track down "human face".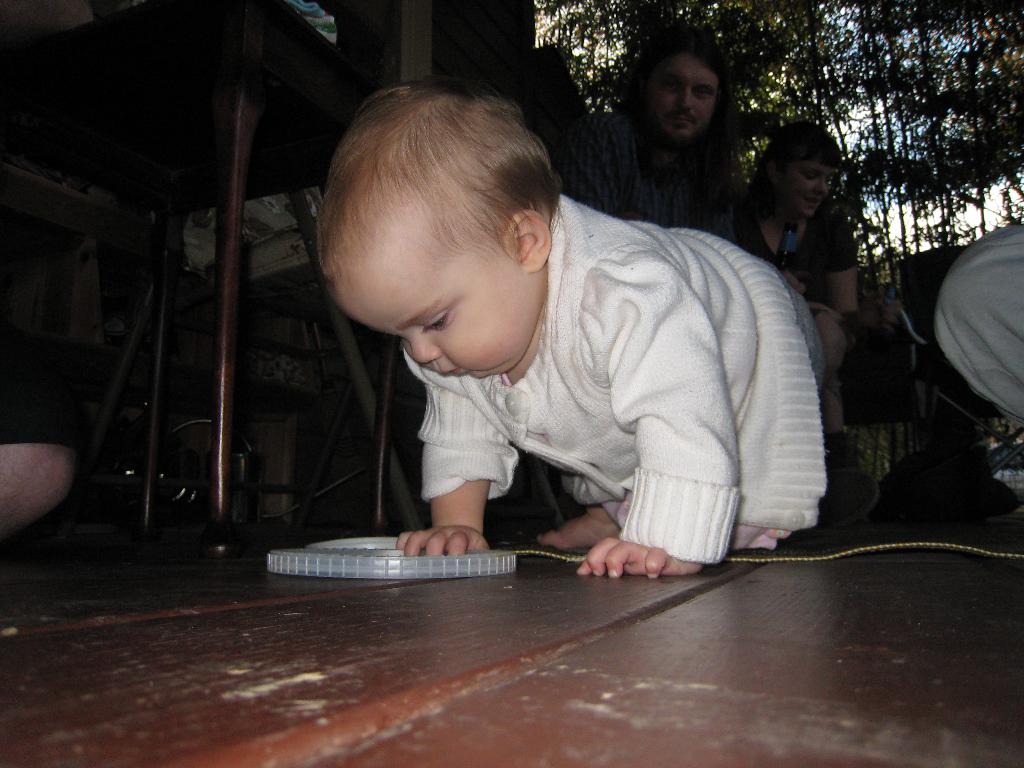
Tracked to [x1=649, y1=56, x2=714, y2=140].
